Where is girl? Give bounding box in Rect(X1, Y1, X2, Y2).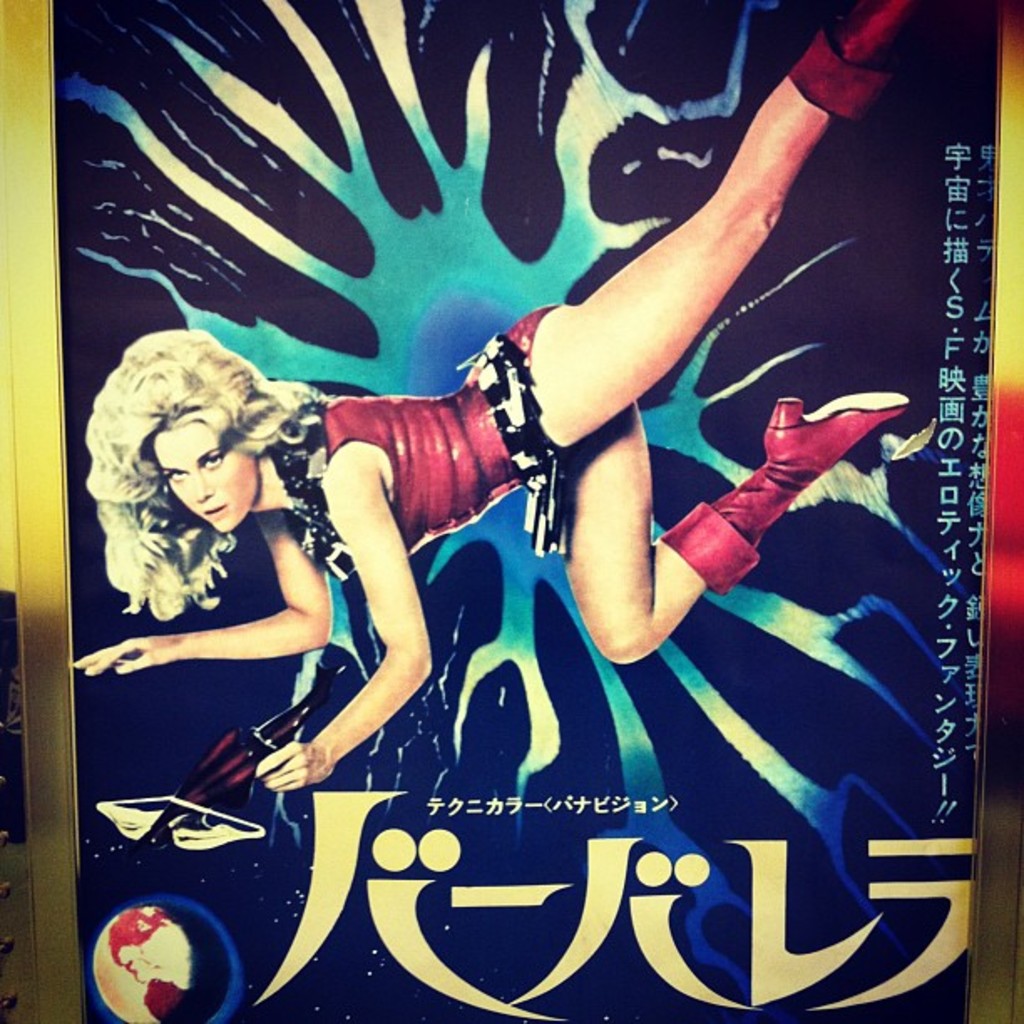
Rect(67, 0, 949, 795).
